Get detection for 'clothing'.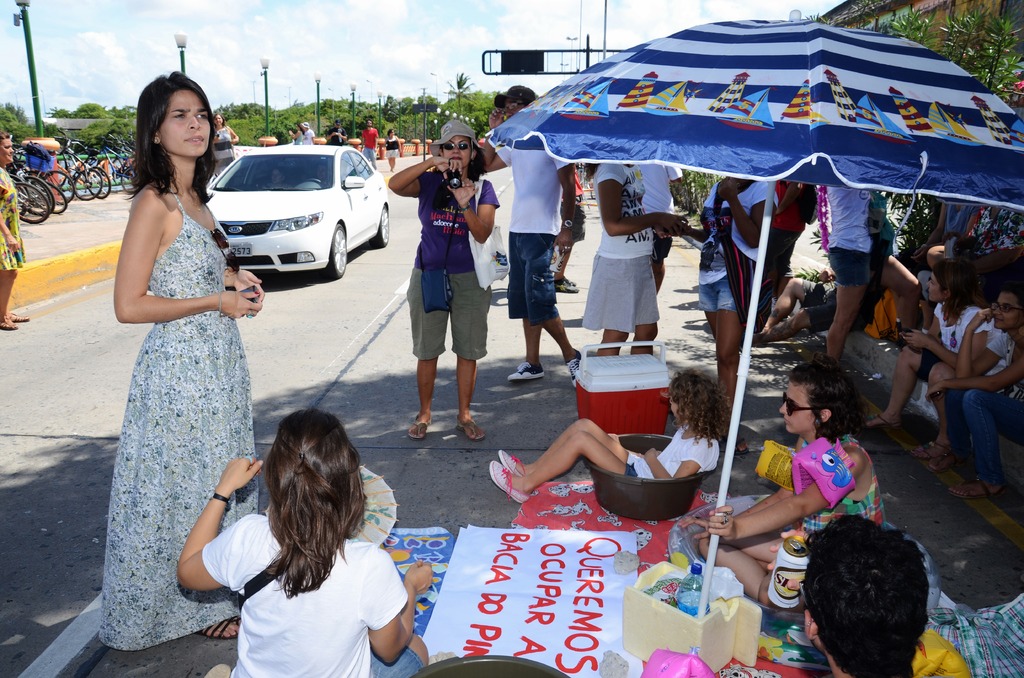
Detection: (493,141,574,327).
